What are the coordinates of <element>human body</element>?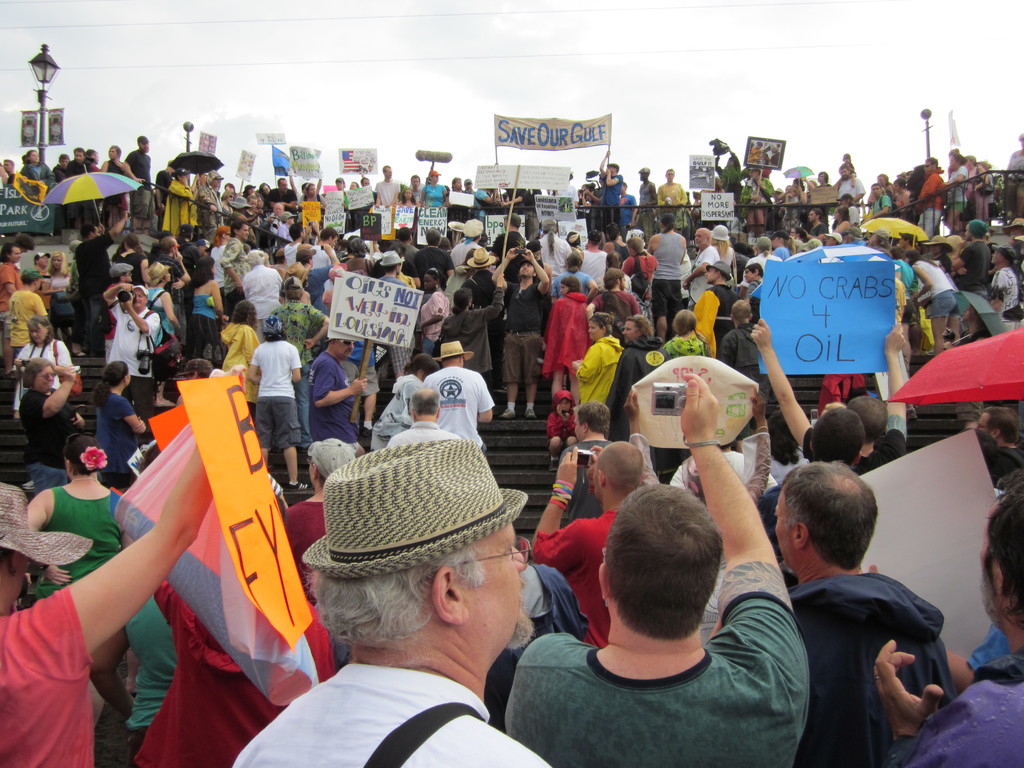
{"left": 945, "top": 219, "right": 990, "bottom": 292}.
